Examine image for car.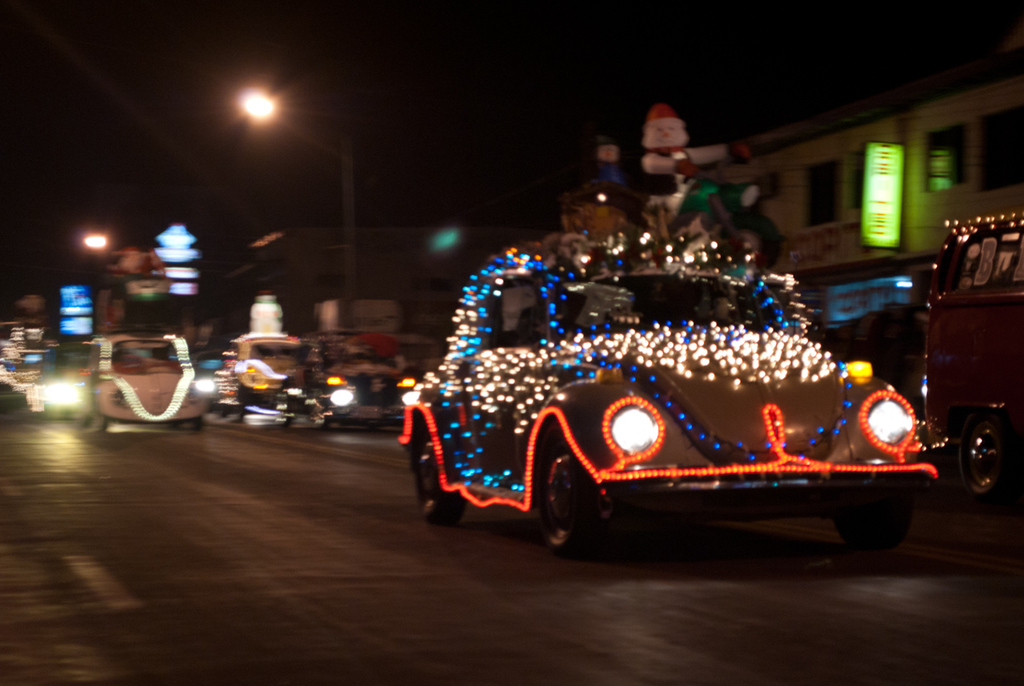
Examination result: bbox(198, 359, 229, 406).
